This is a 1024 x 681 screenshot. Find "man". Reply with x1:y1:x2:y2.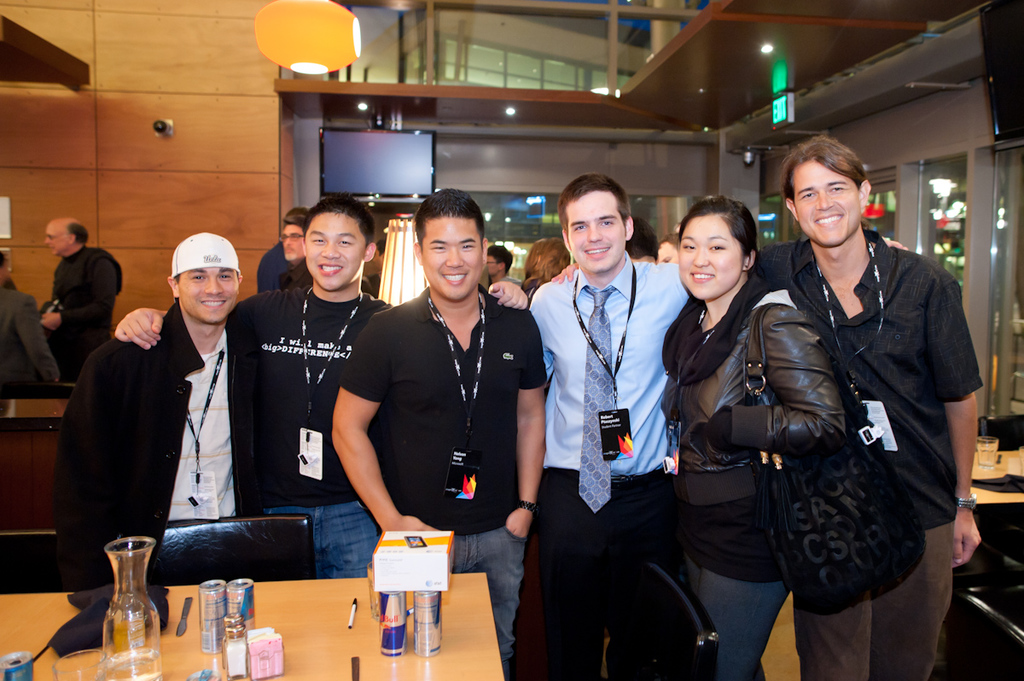
549:133:982:680.
